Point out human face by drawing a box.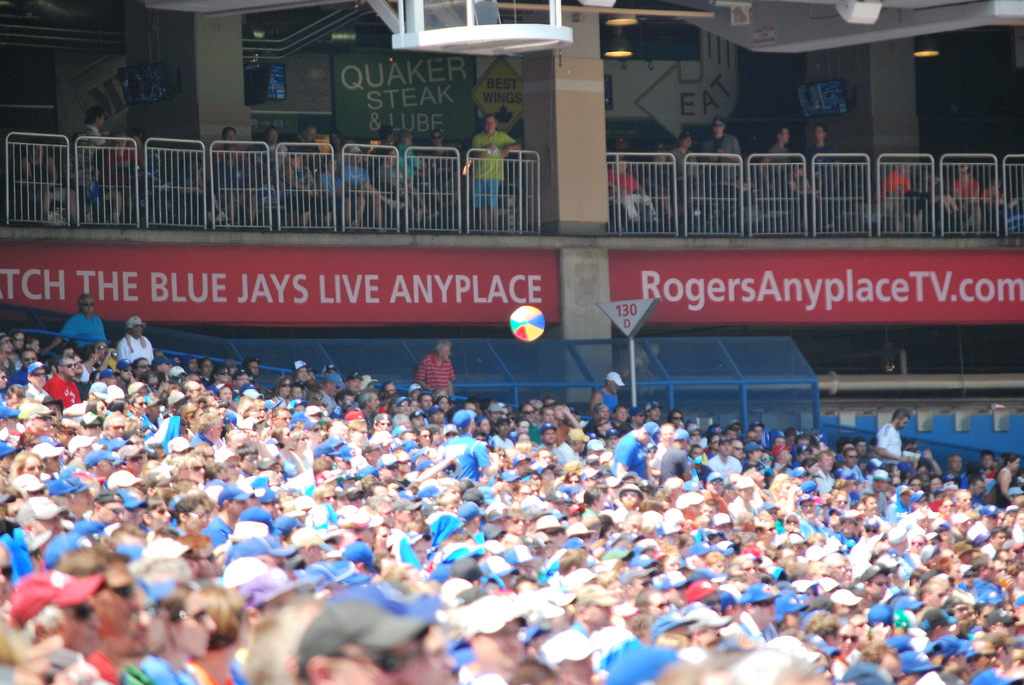
locate(102, 503, 124, 523).
